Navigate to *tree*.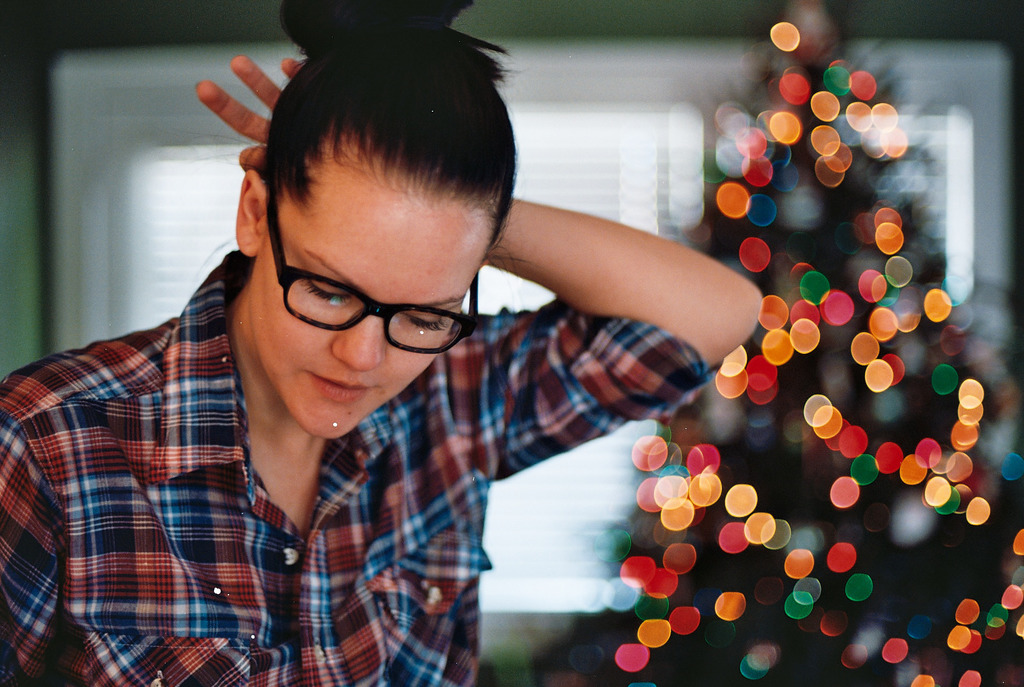
Navigation target: left=530, top=8, right=1023, bottom=684.
